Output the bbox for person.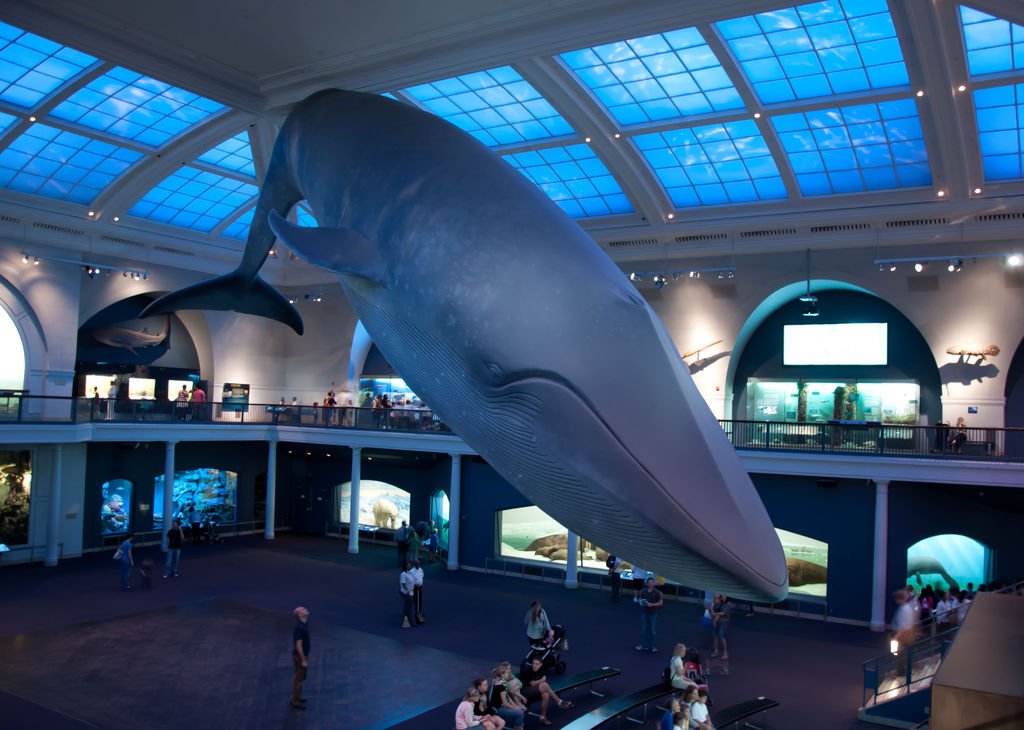
BBox(404, 558, 428, 628).
